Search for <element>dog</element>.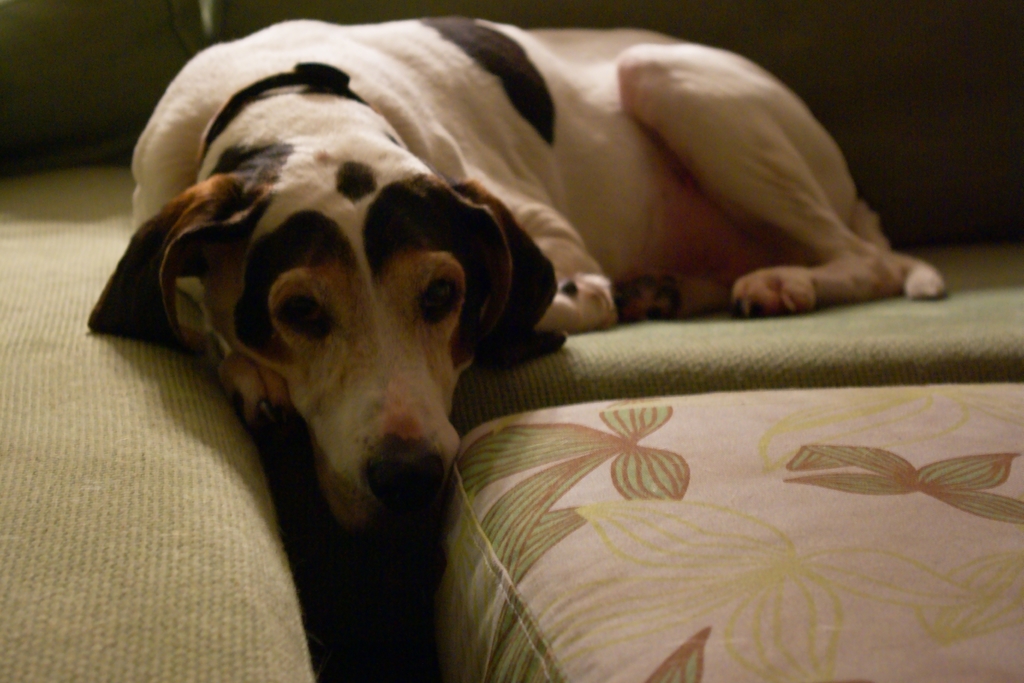
Found at <region>88, 14, 948, 528</region>.
